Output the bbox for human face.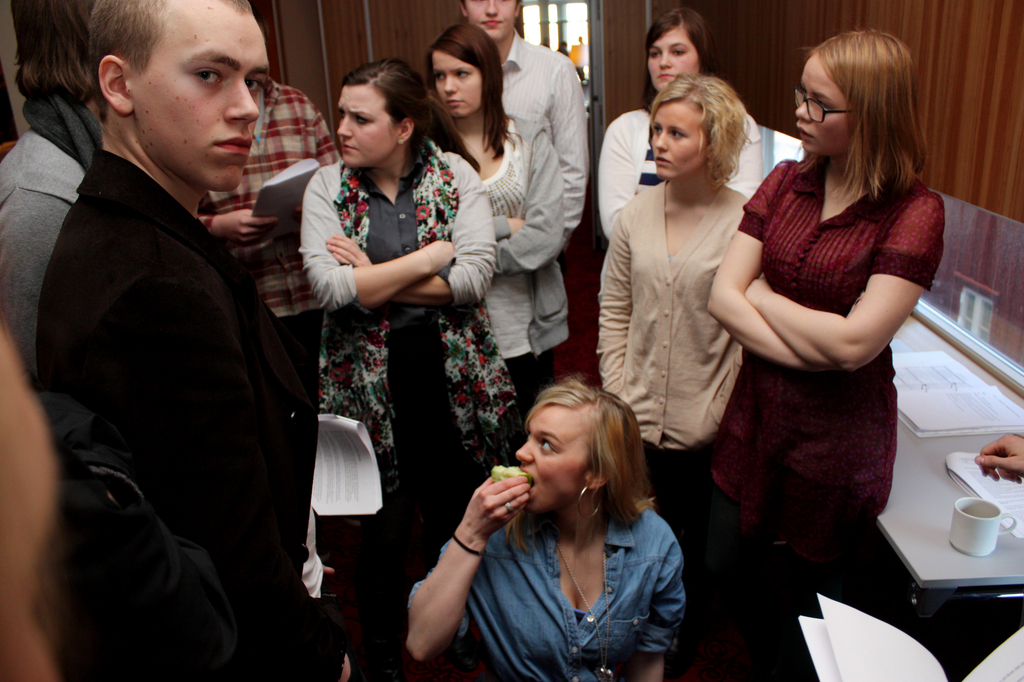
336 82 400 167.
